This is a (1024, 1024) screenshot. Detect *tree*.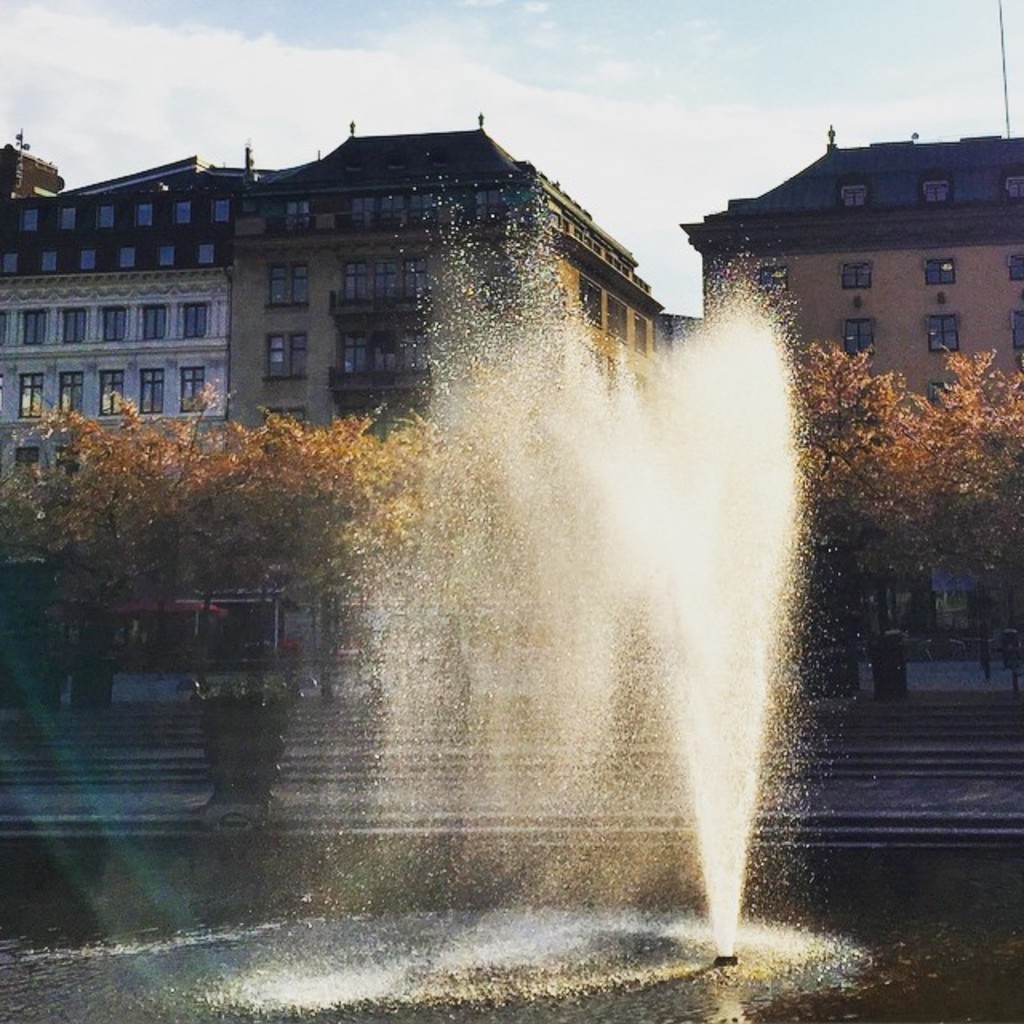
BBox(106, 378, 331, 704).
